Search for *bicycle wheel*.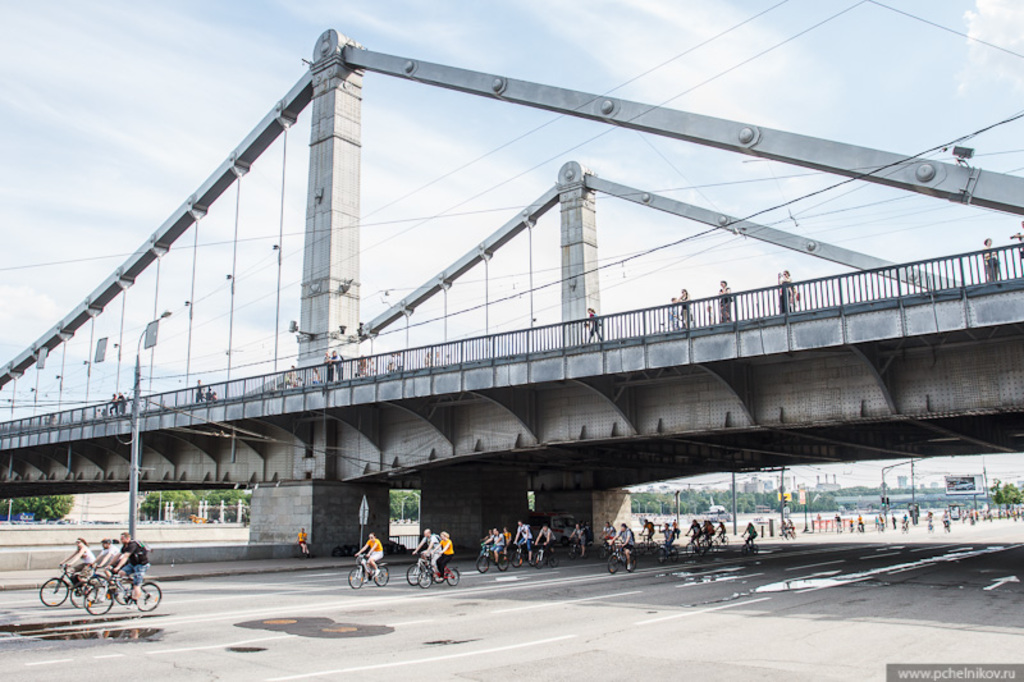
Found at [113,573,140,604].
